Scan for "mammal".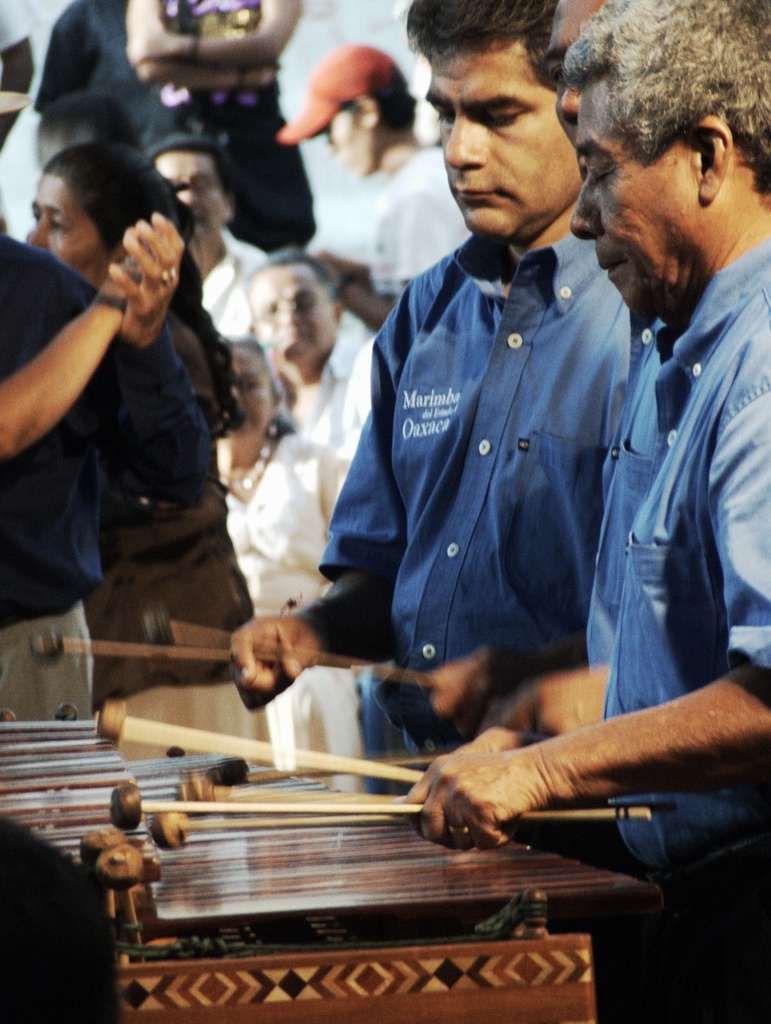
Scan result: crop(223, 0, 637, 743).
